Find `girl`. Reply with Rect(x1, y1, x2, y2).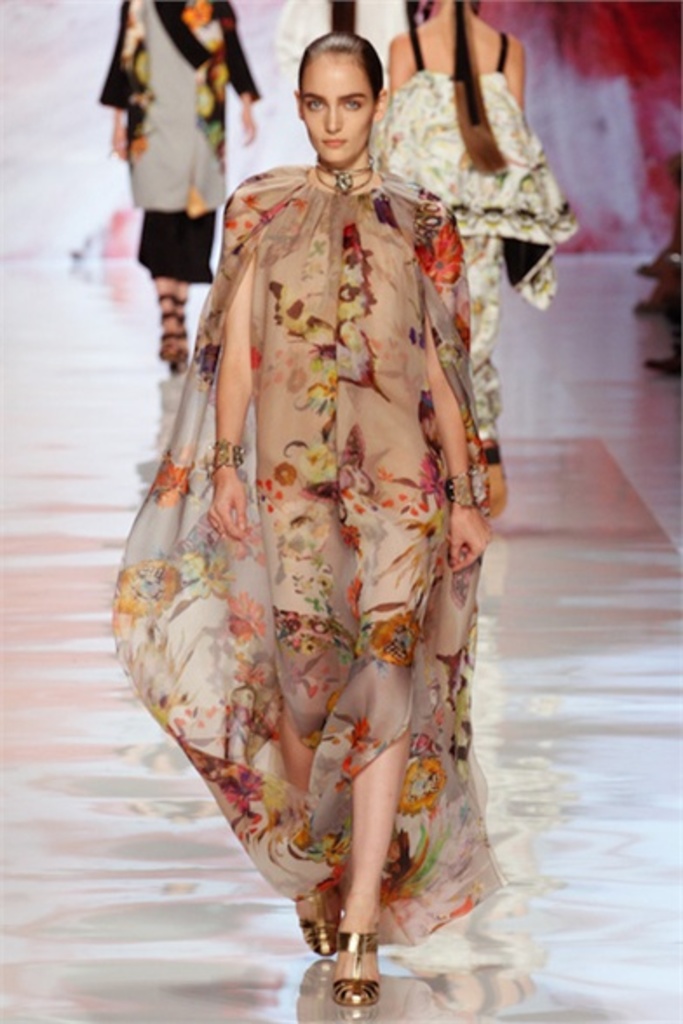
Rect(110, 31, 500, 1001).
